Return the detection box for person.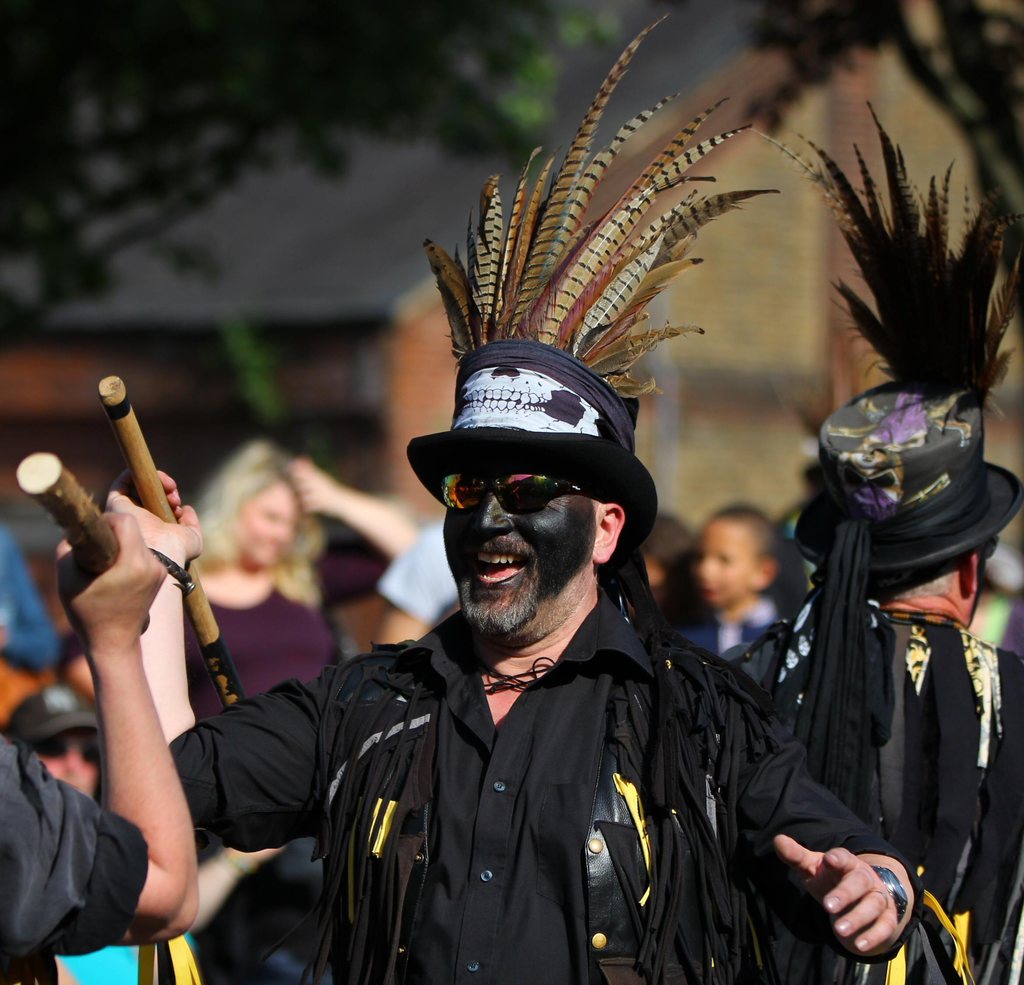
bbox(15, 289, 247, 984).
